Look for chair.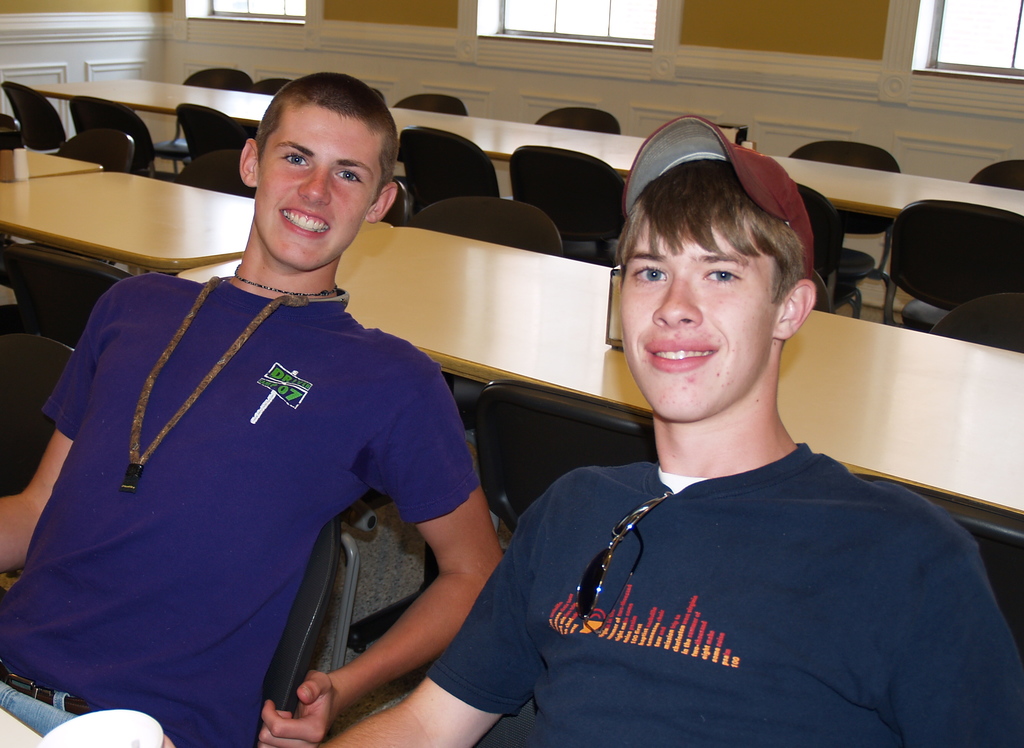
Found: box=[0, 327, 83, 496].
